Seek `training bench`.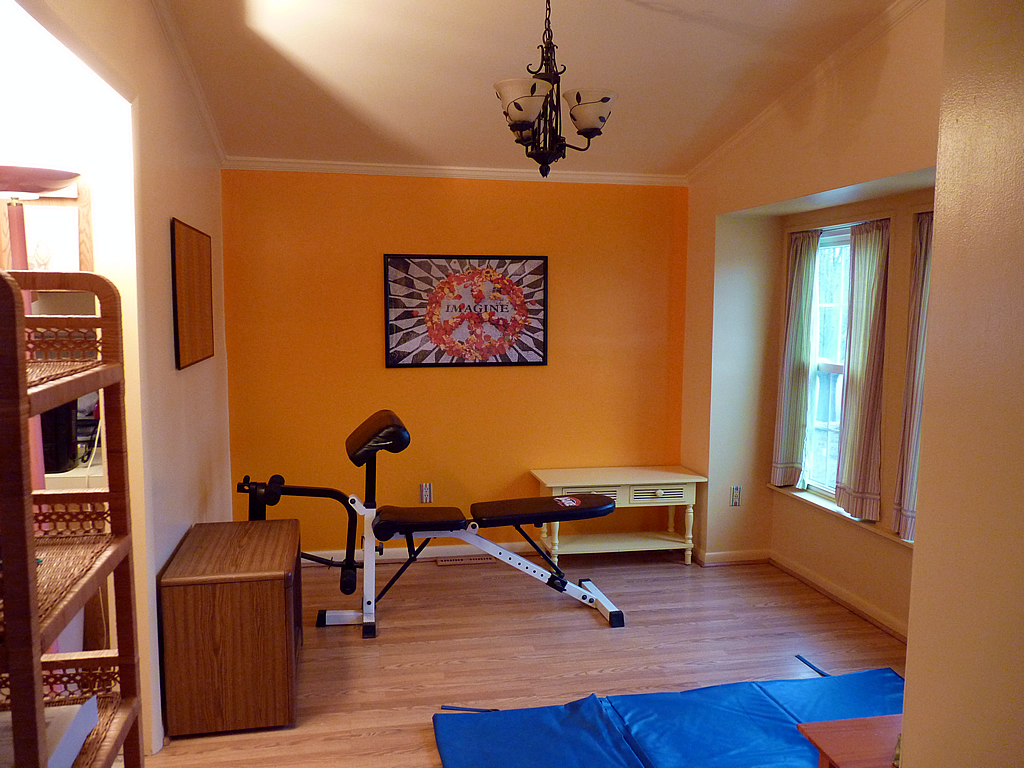
238 410 627 627.
